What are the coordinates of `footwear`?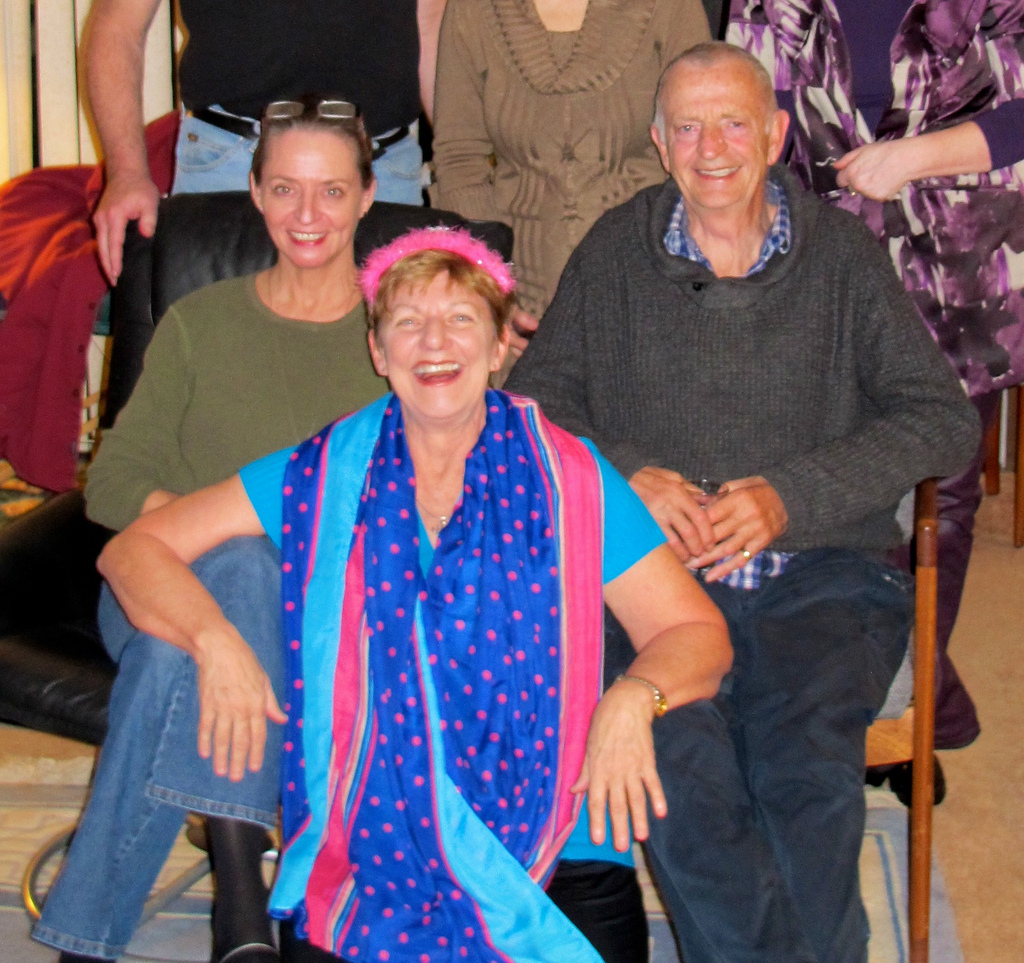
box=[210, 817, 282, 962].
